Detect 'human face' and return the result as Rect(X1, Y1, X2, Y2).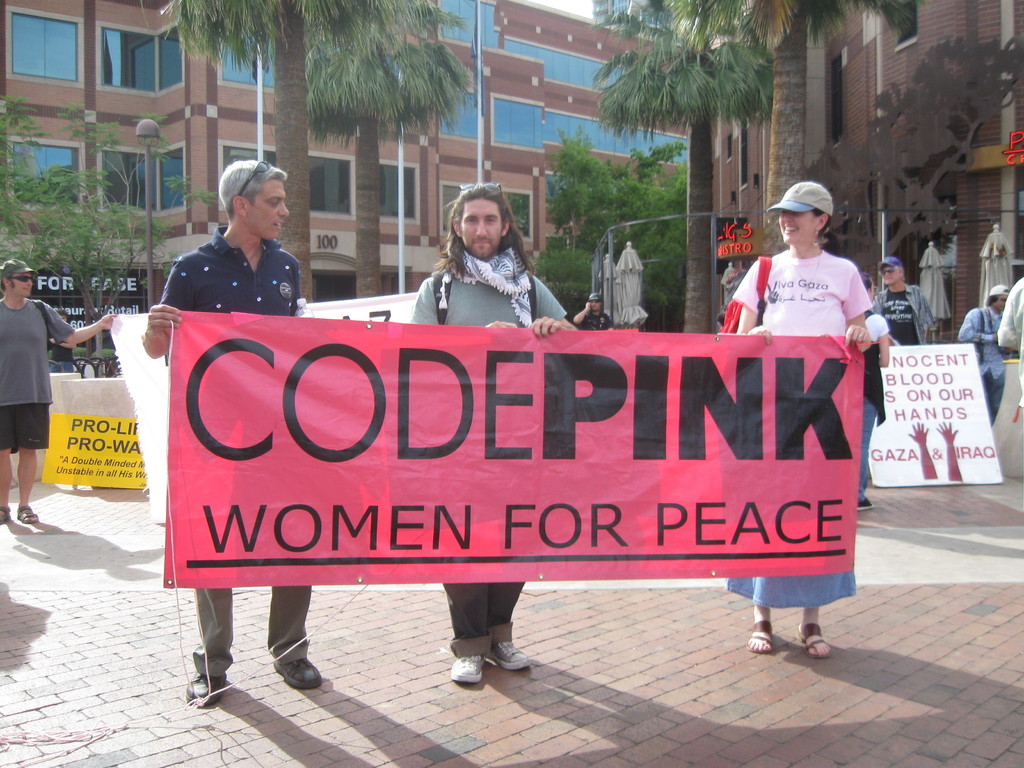
Rect(589, 298, 599, 309).
